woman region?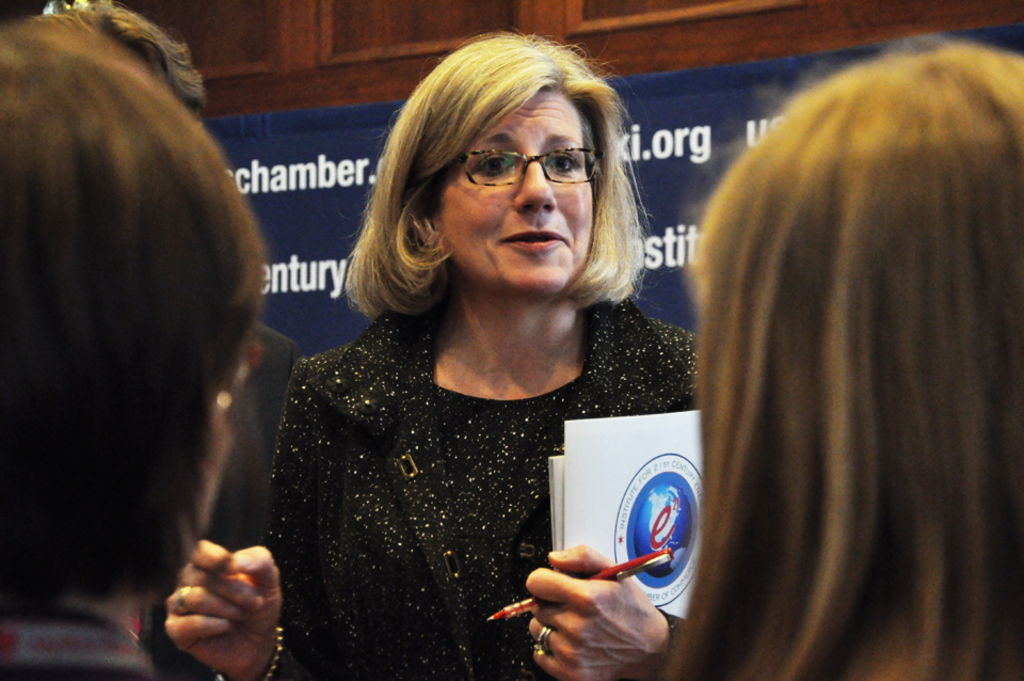
<region>663, 47, 1023, 680</region>
